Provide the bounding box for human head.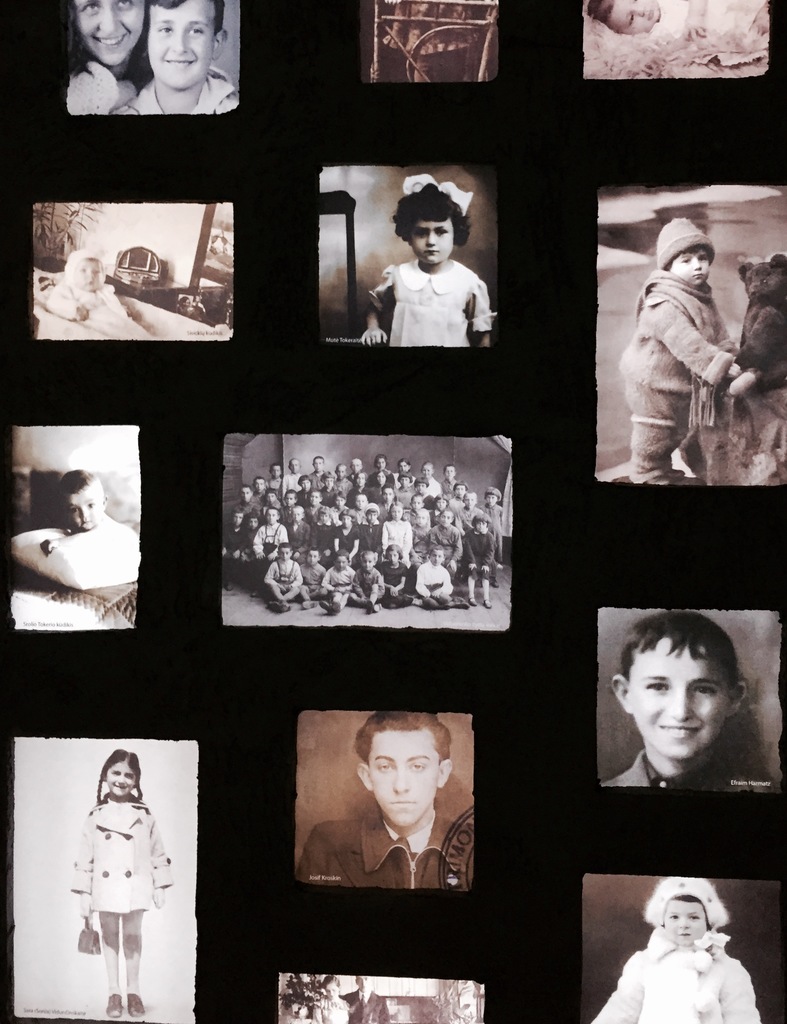
box(452, 481, 468, 500).
